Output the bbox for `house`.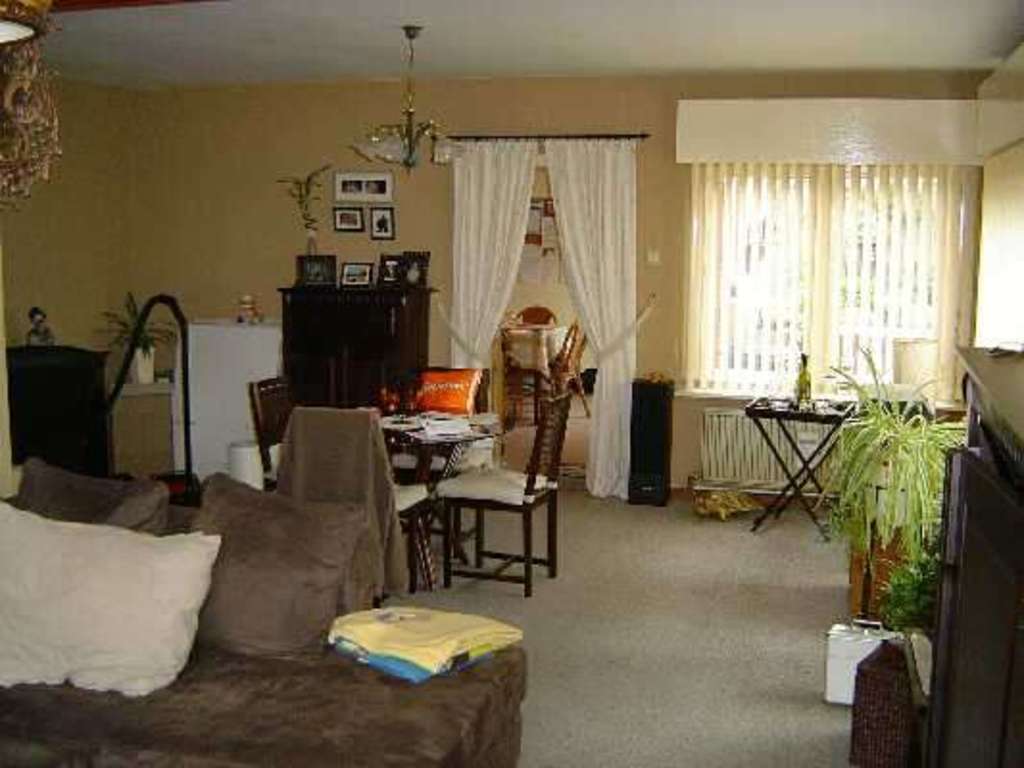
{"x1": 0, "y1": 0, "x2": 1022, "y2": 766}.
